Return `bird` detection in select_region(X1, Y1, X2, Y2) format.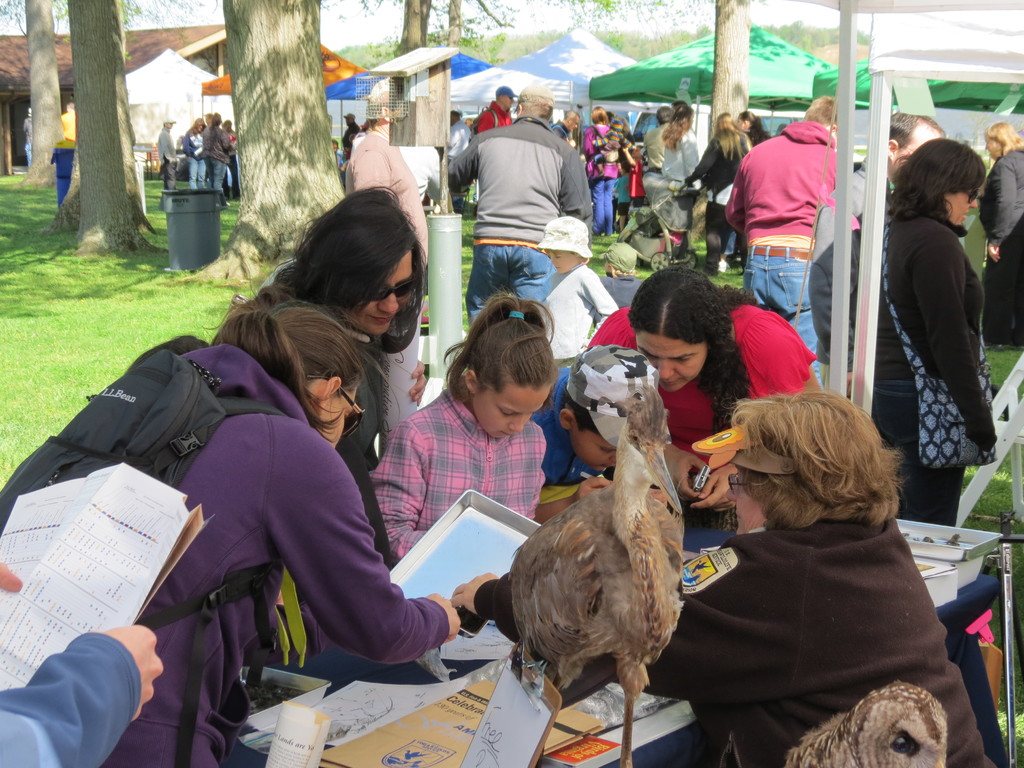
select_region(478, 413, 694, 737).
